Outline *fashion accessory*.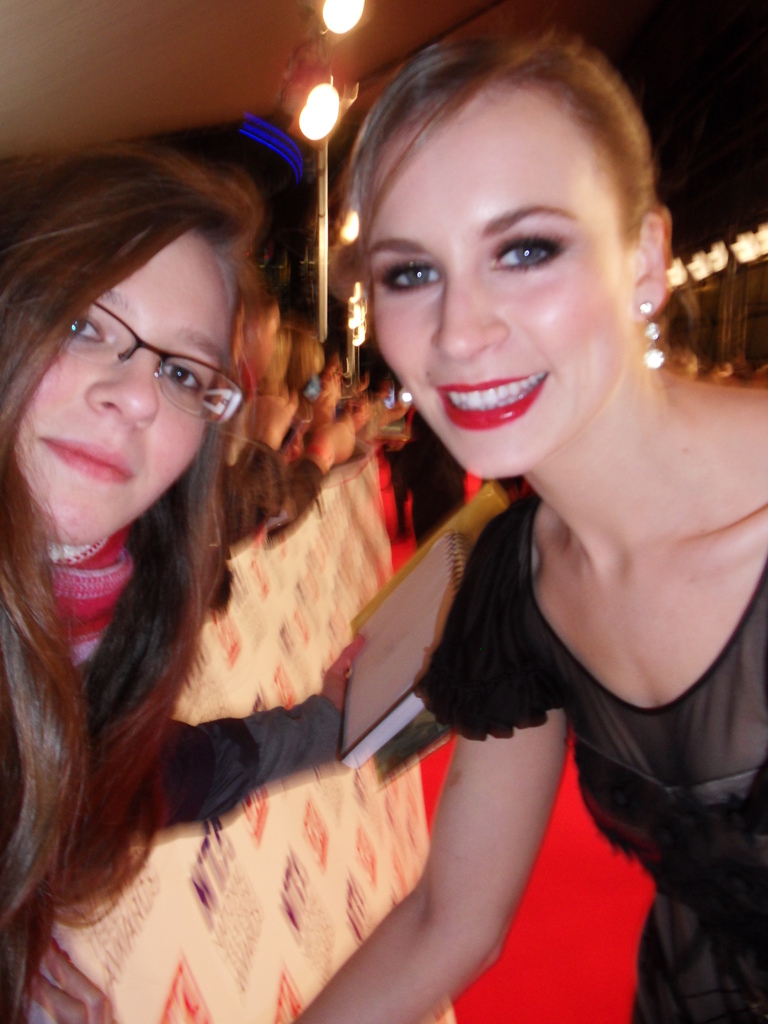
Outline: pyautogui.locateOnScreen(50, 295, 252, 426).
